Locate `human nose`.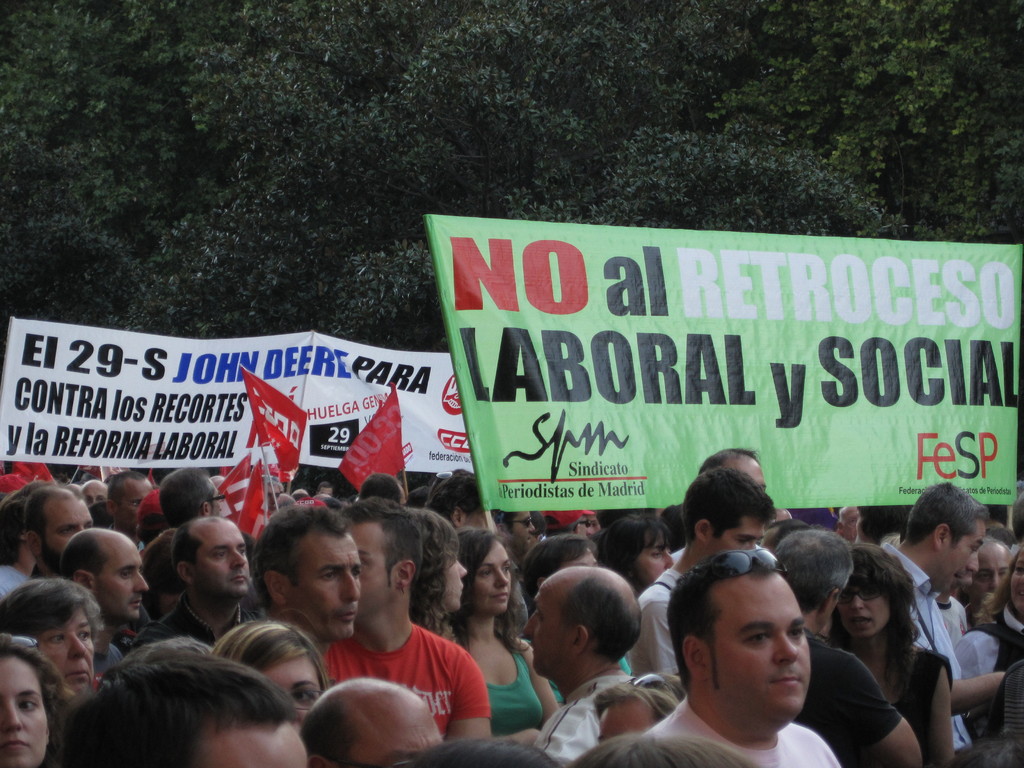
Bounding box: {"x1": 497, "y1": 570, "x2": 508, "y2": 589}.
